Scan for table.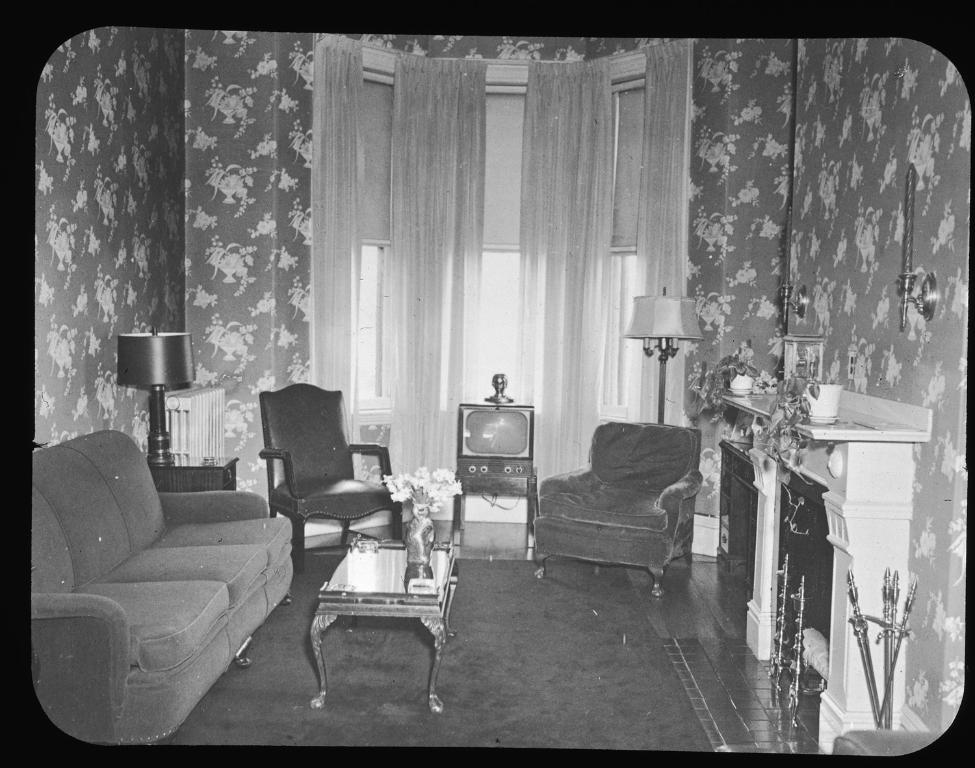
Scan result: l=835, t=735, r=937, b=757.
